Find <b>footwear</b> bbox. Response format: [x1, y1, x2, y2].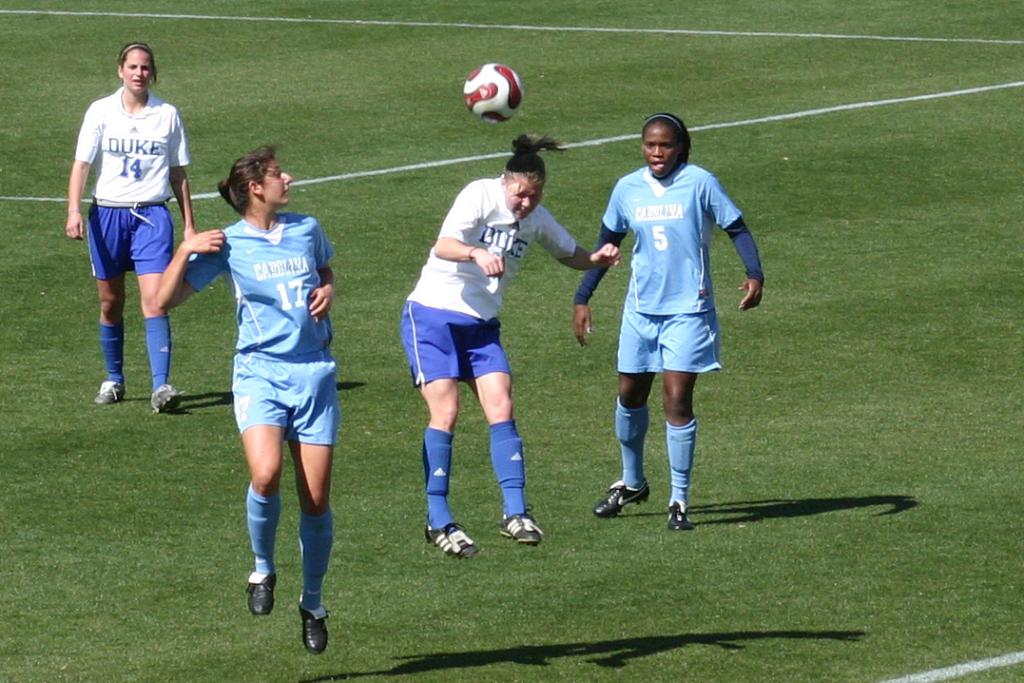
[144, 383, 186, 418].
